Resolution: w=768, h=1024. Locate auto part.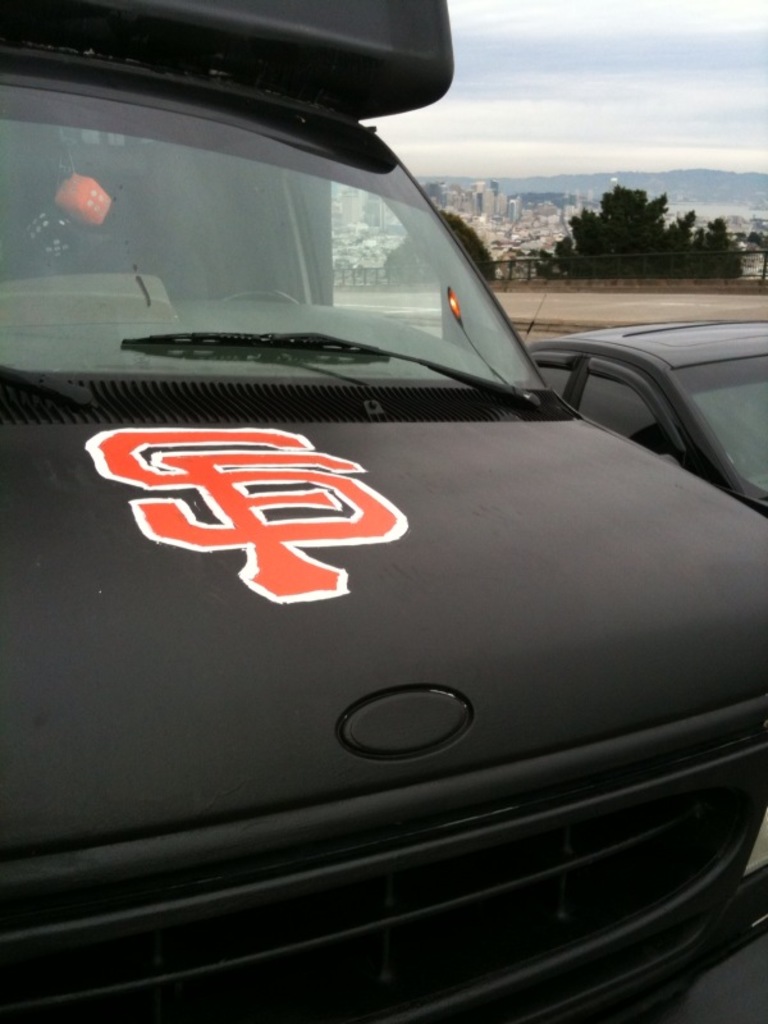
rect(568, 310, 765, 356).
